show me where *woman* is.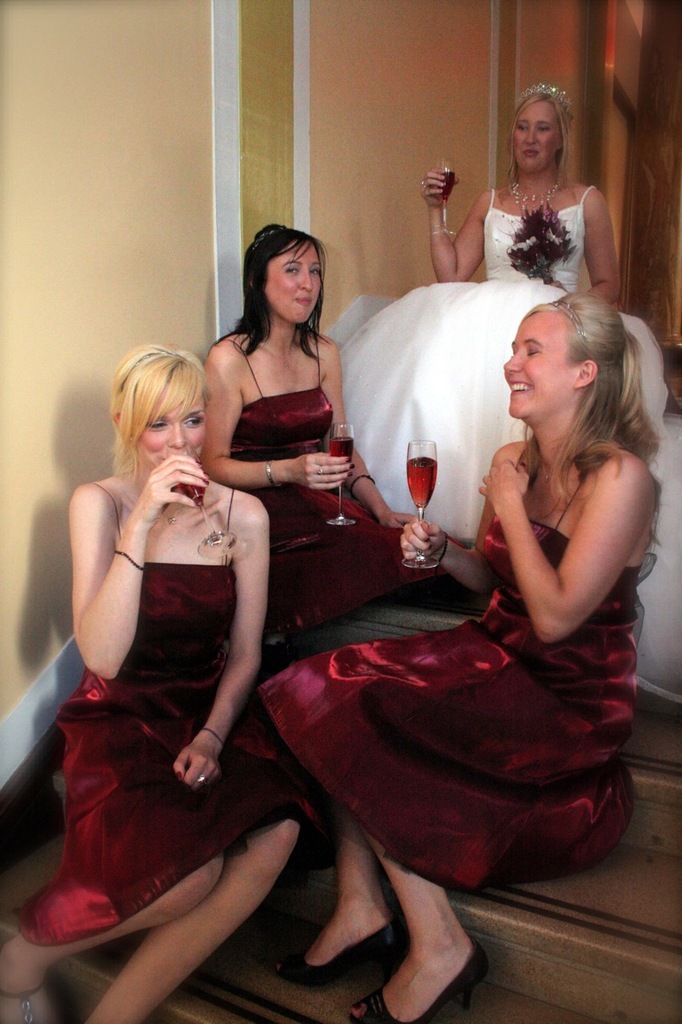
*woman* is at rect(327, 78, 681, 704).
